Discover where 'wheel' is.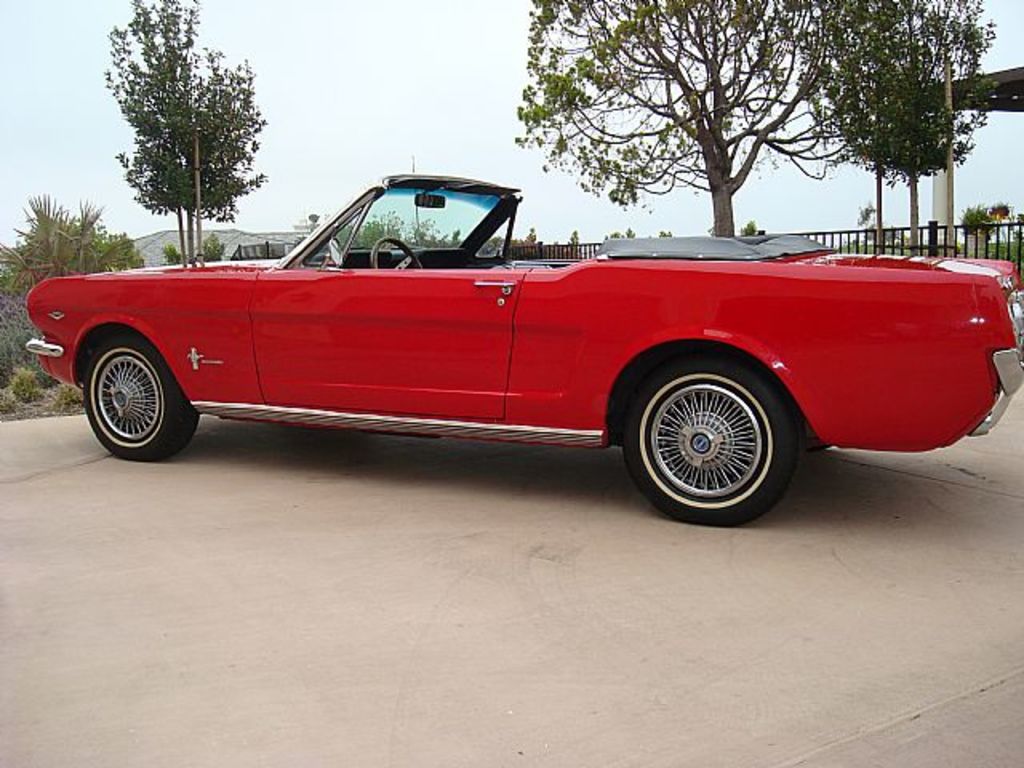
Discovered at bbox(618, 358, 806, 512).
